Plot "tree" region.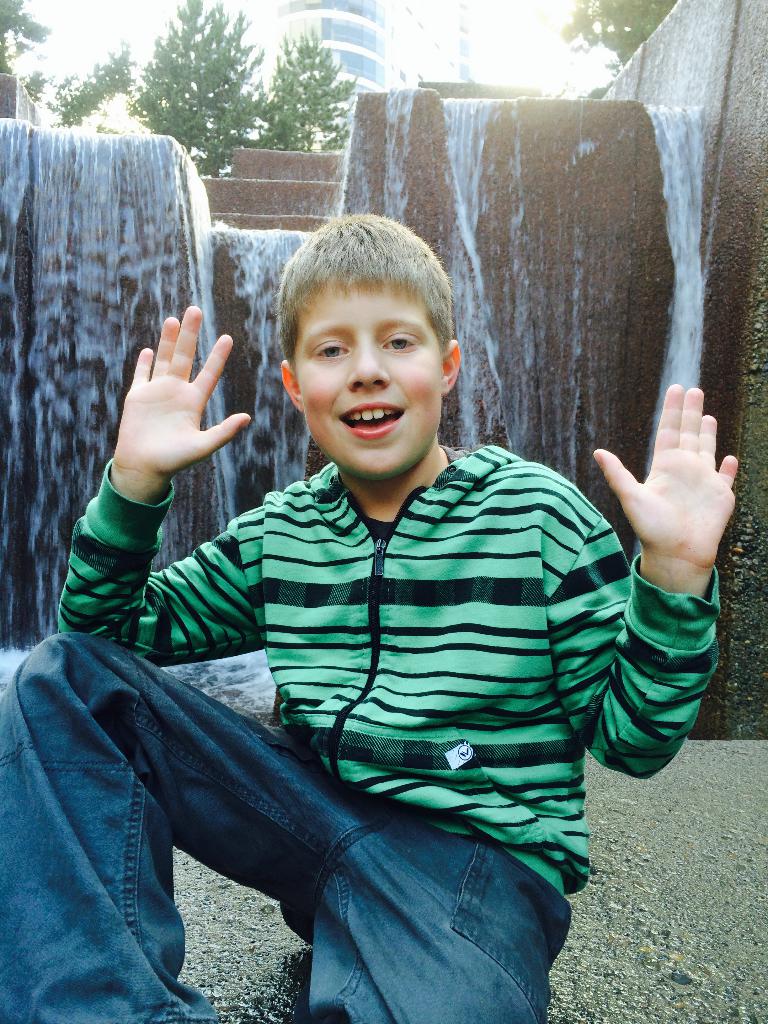
Plotted at bbox=(131, 0, 257, 180).
